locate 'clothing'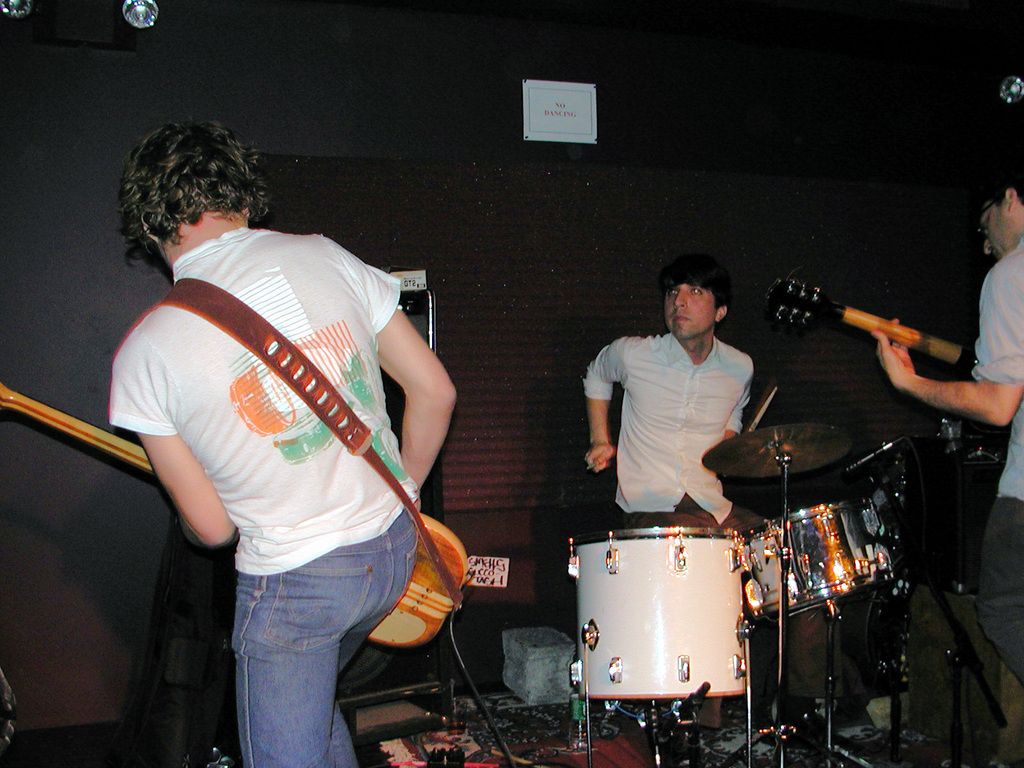
detection(143, 198, 454, 730)
